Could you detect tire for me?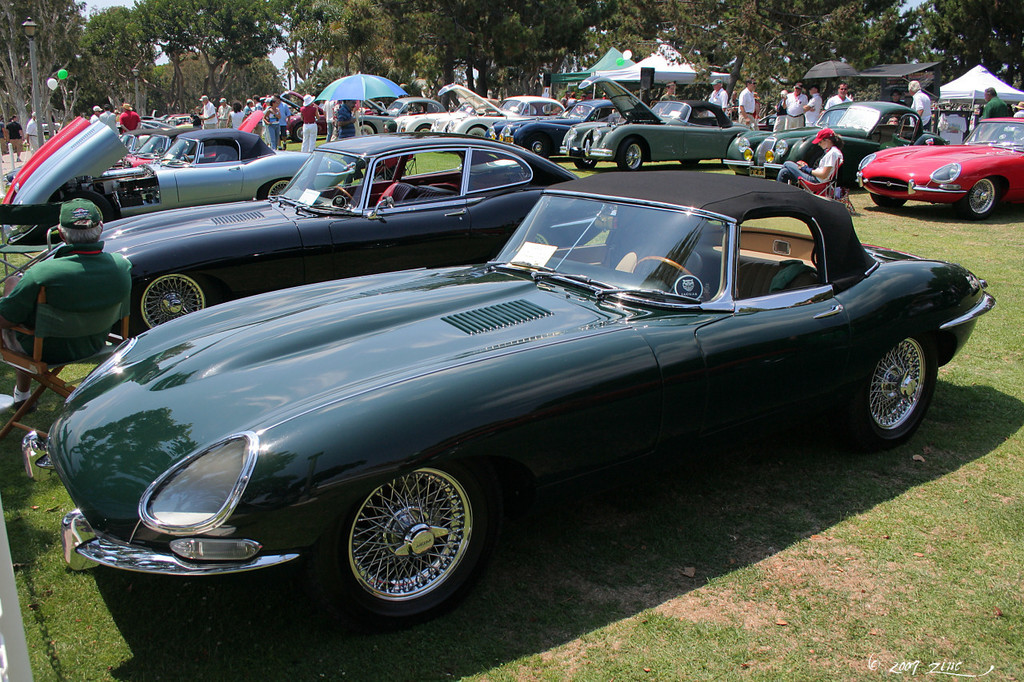
Detection result: l=466, t=129, r=489, b=142.
